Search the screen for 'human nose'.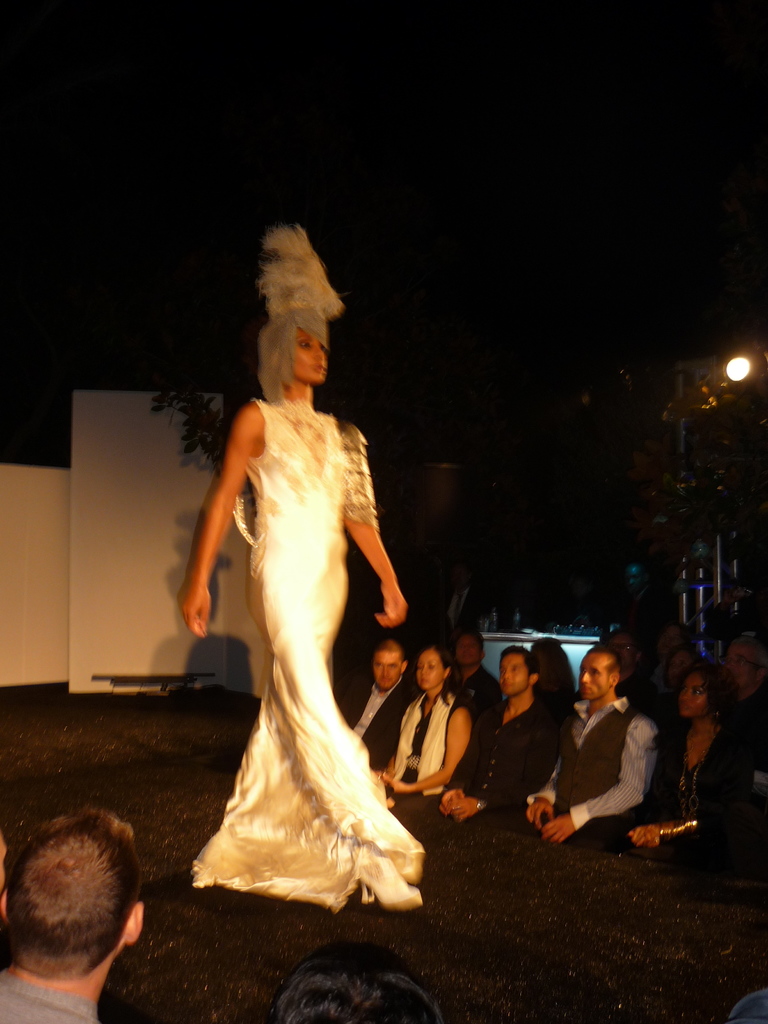
Found at box(684, 691, 688, 700).
